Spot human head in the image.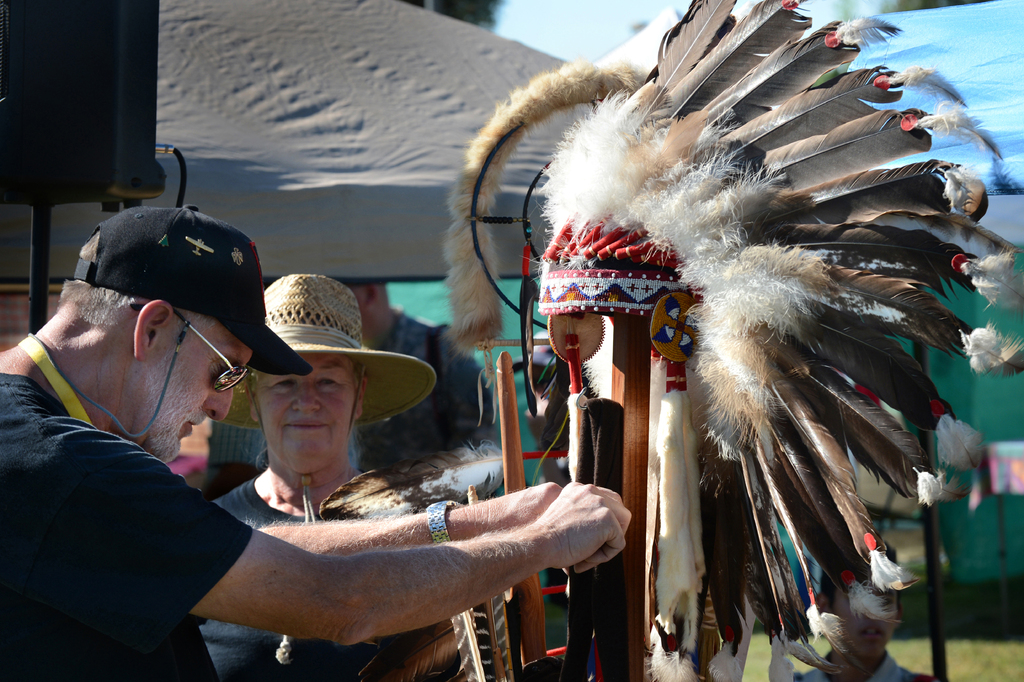
human head found at bbox=(350, 281, 399, 344).
